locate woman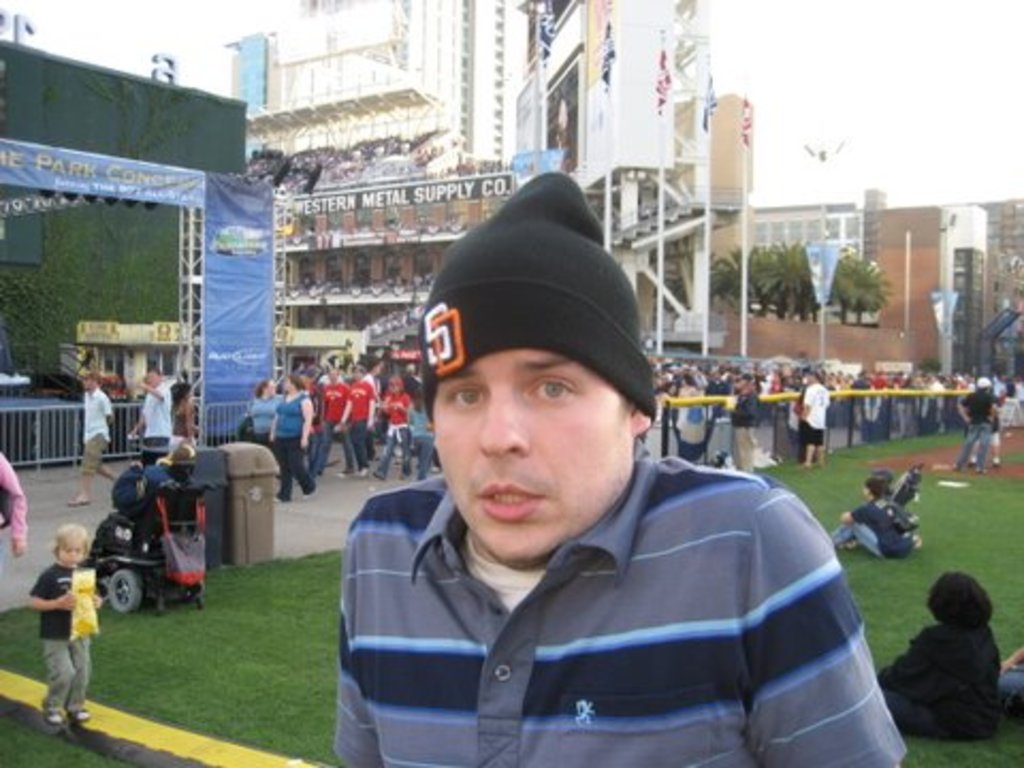
rect(267, 373, 305, 501)
